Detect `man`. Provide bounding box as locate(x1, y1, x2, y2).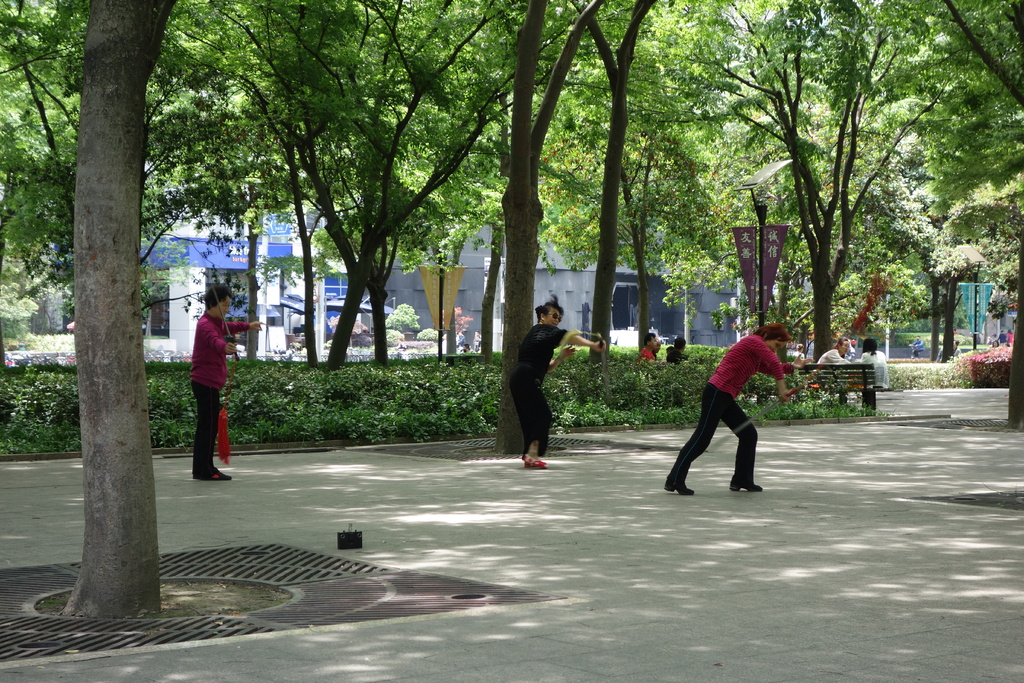
locate(666, 336, 688, 363).
